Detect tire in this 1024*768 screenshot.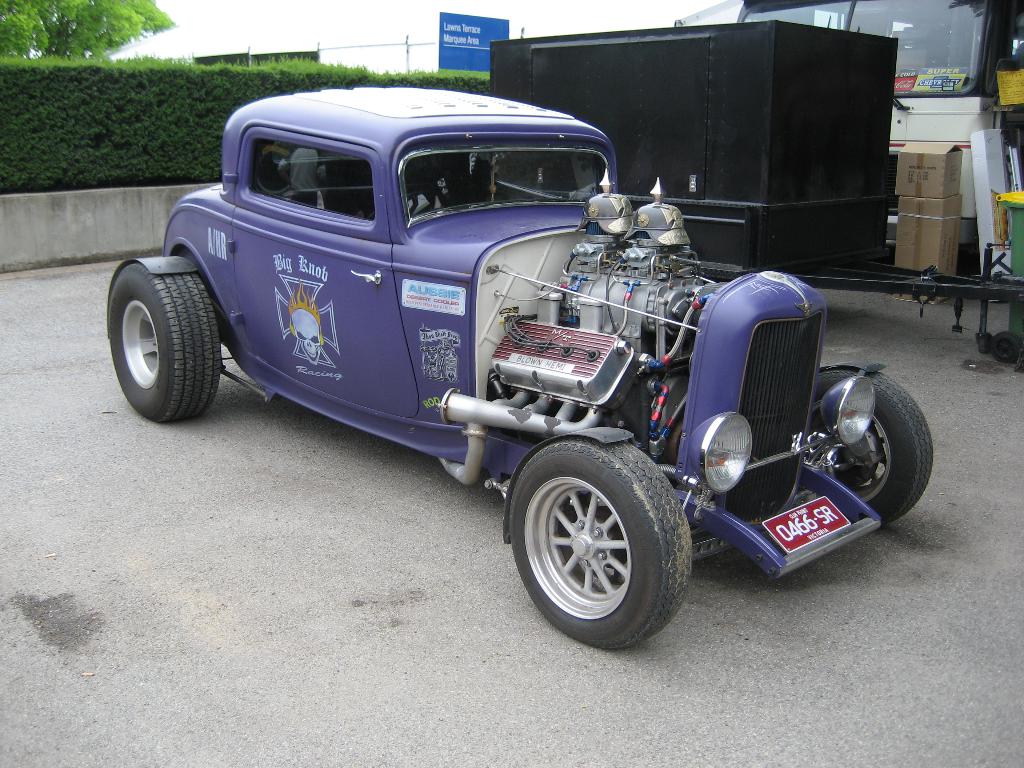
Detection: {"x1": 113, "y1": 241, "x2": 222, "y2": 437}.
